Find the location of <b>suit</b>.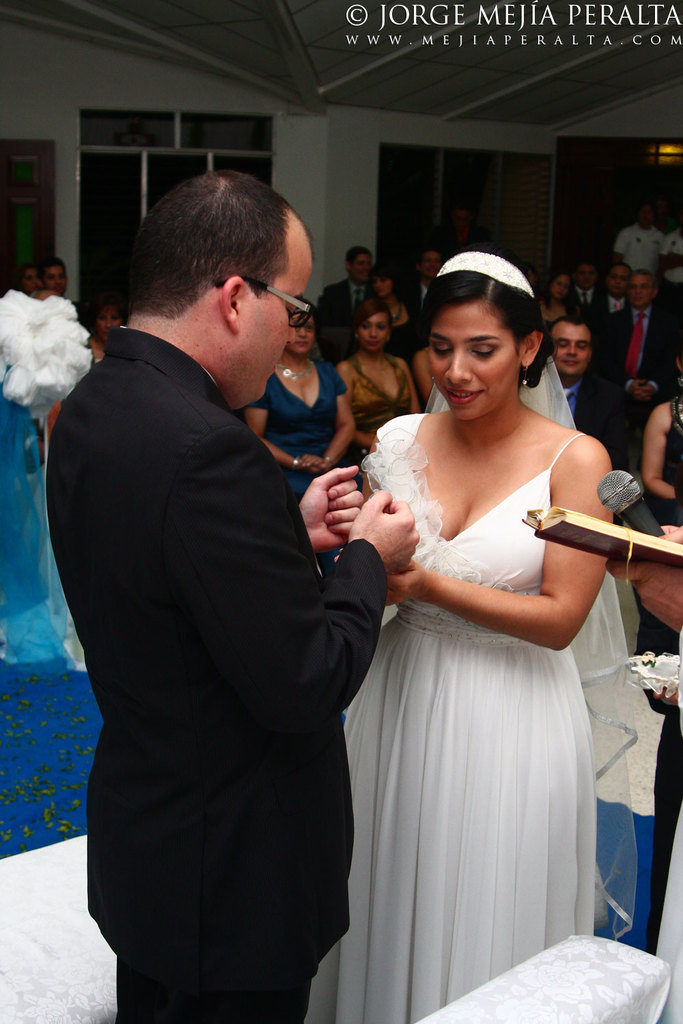
Location: 32,294,365,999.
